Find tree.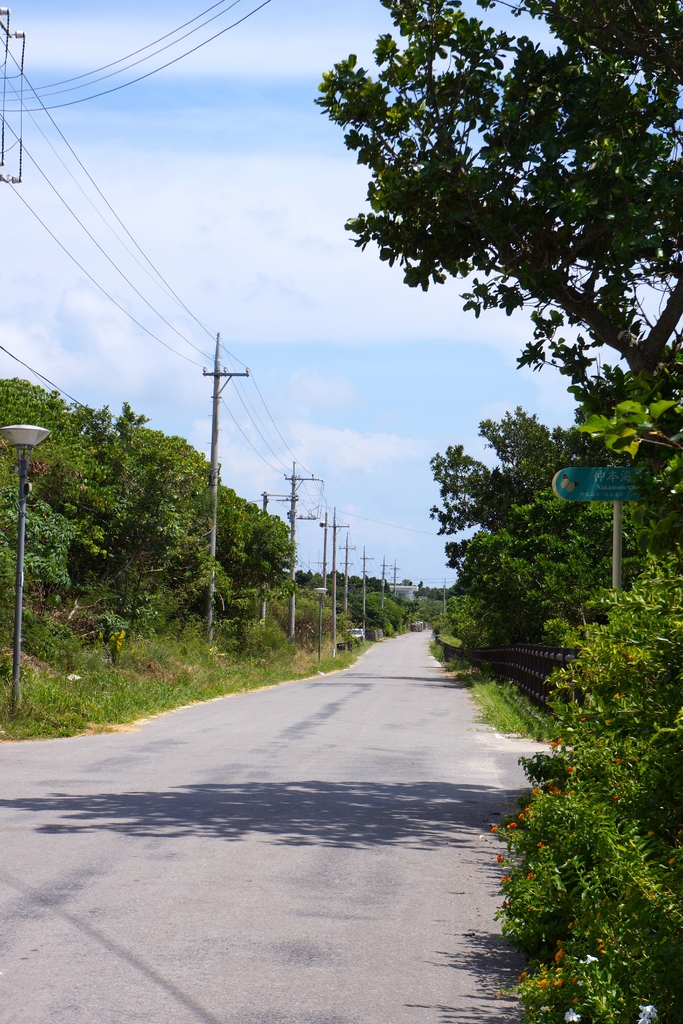
[x1=0, y1=462, x2=78, y2=672].
